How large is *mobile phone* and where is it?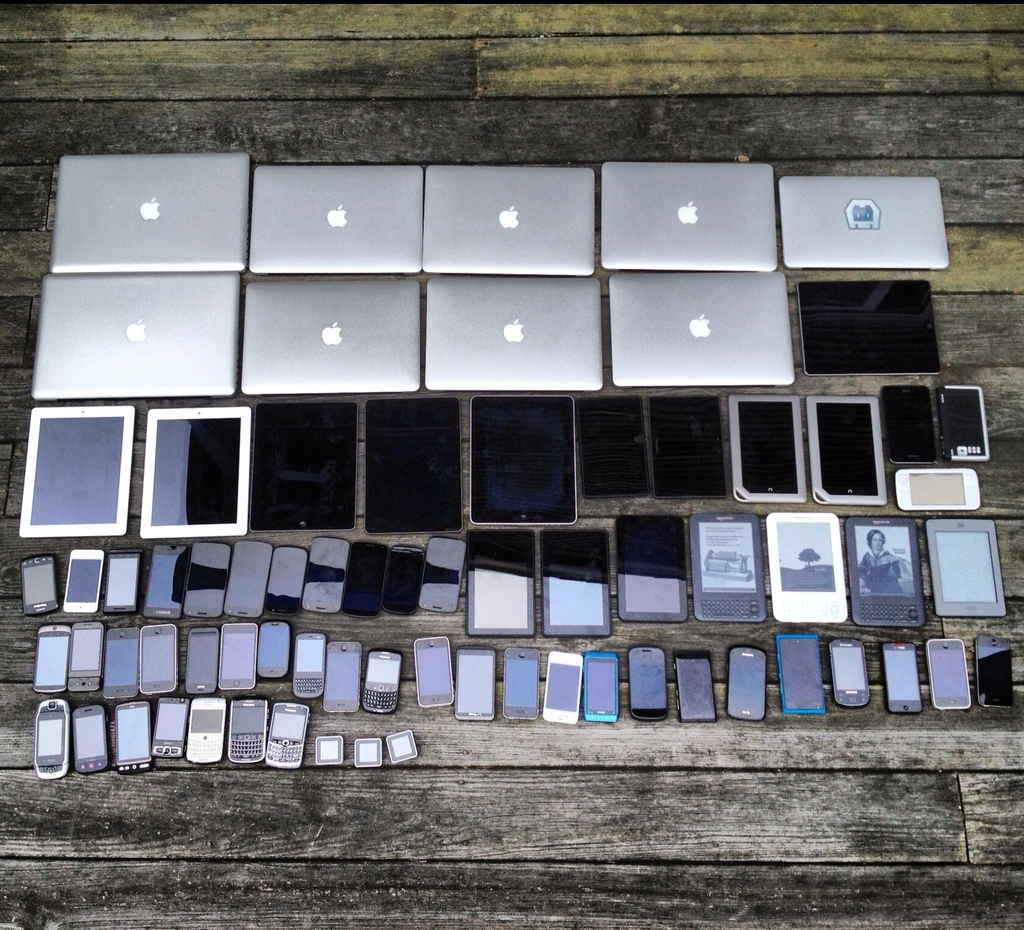
Bounding box: (left=693, top=514, right=765, bottom=623).
